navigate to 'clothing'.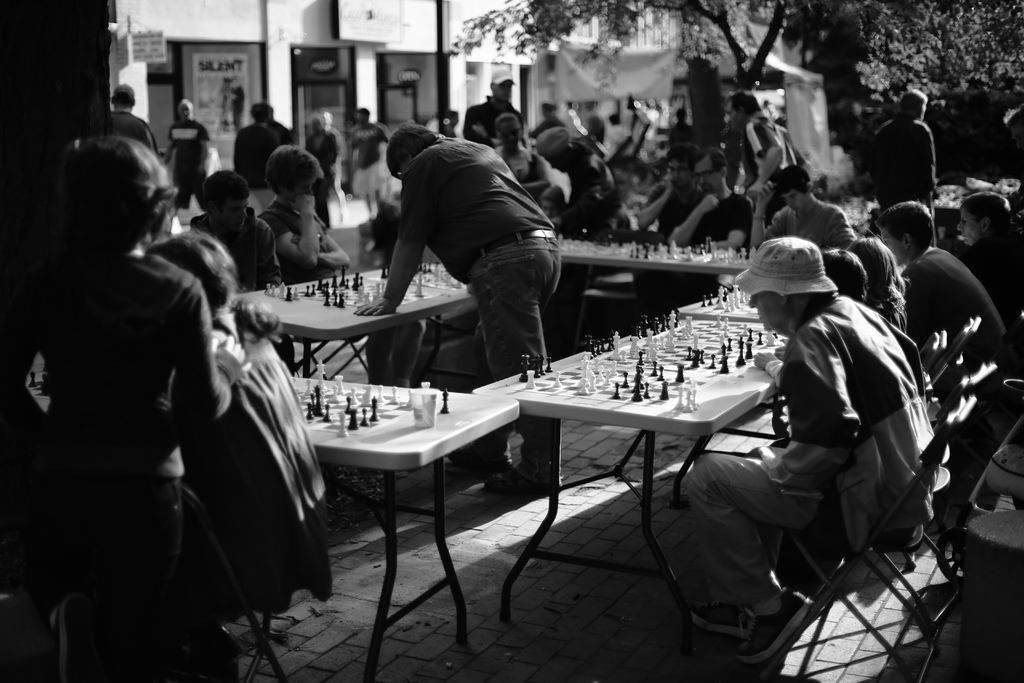
Navigation target: <region>231, 115, 293, 190</region>.
